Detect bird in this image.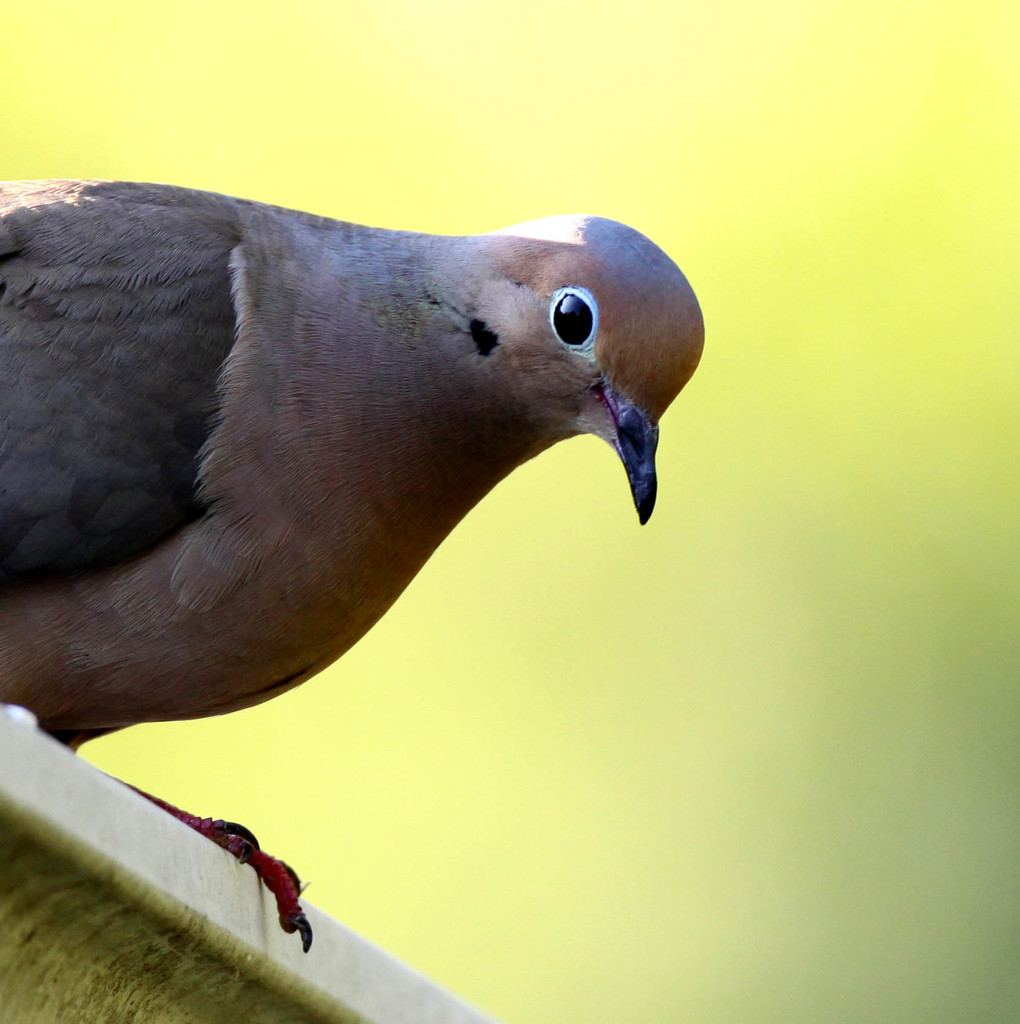
Detection: l=0, t=164, r=712, b=898.
